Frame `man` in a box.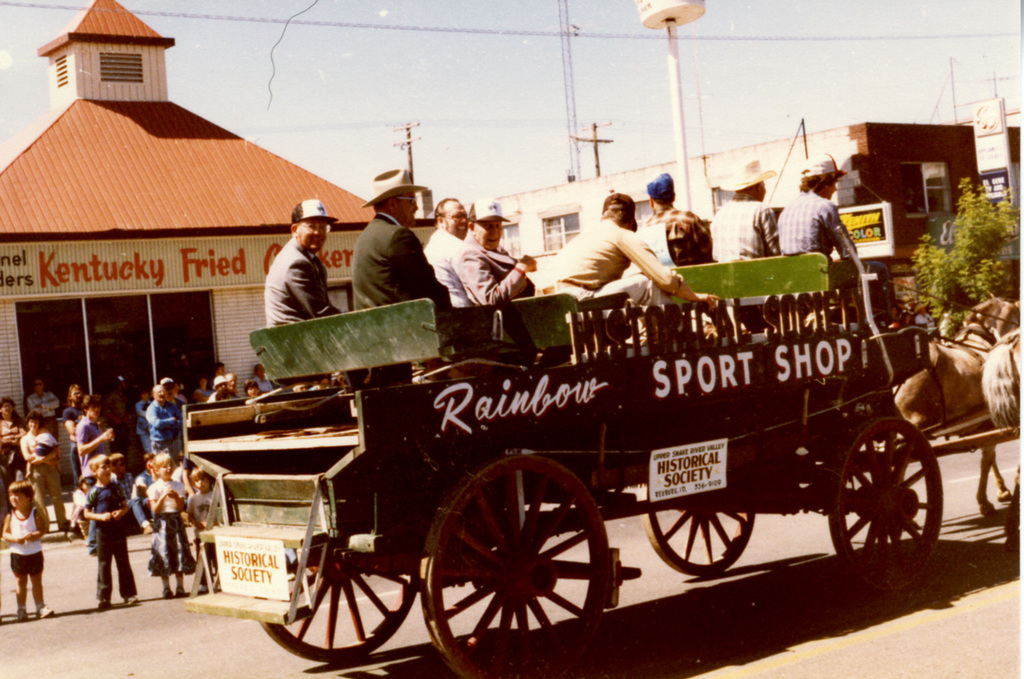
{"x1": 710, "y1": 150, "x2": 782, "y2": 325}.
